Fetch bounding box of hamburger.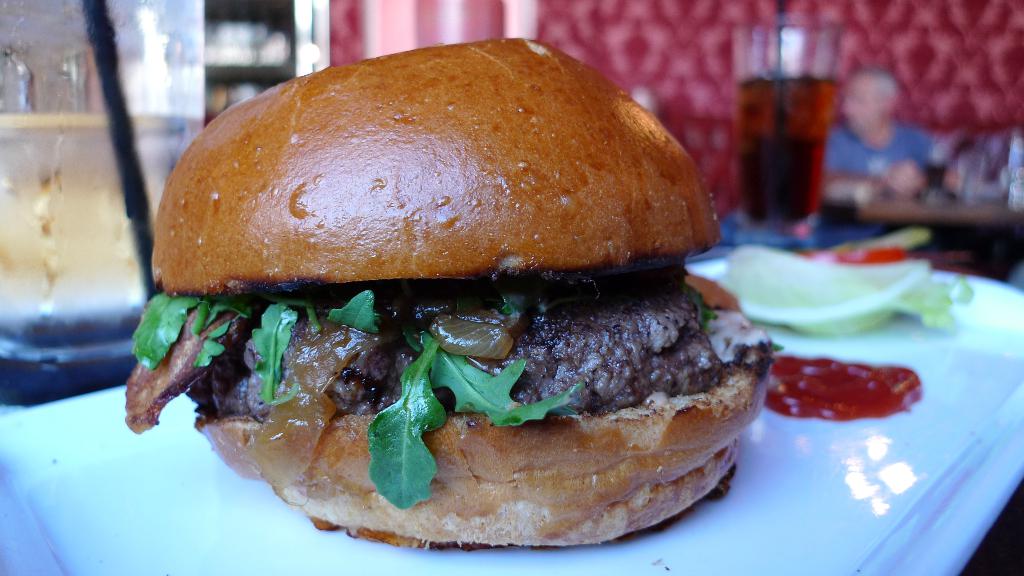
Bbox: (123,38,781,552).
